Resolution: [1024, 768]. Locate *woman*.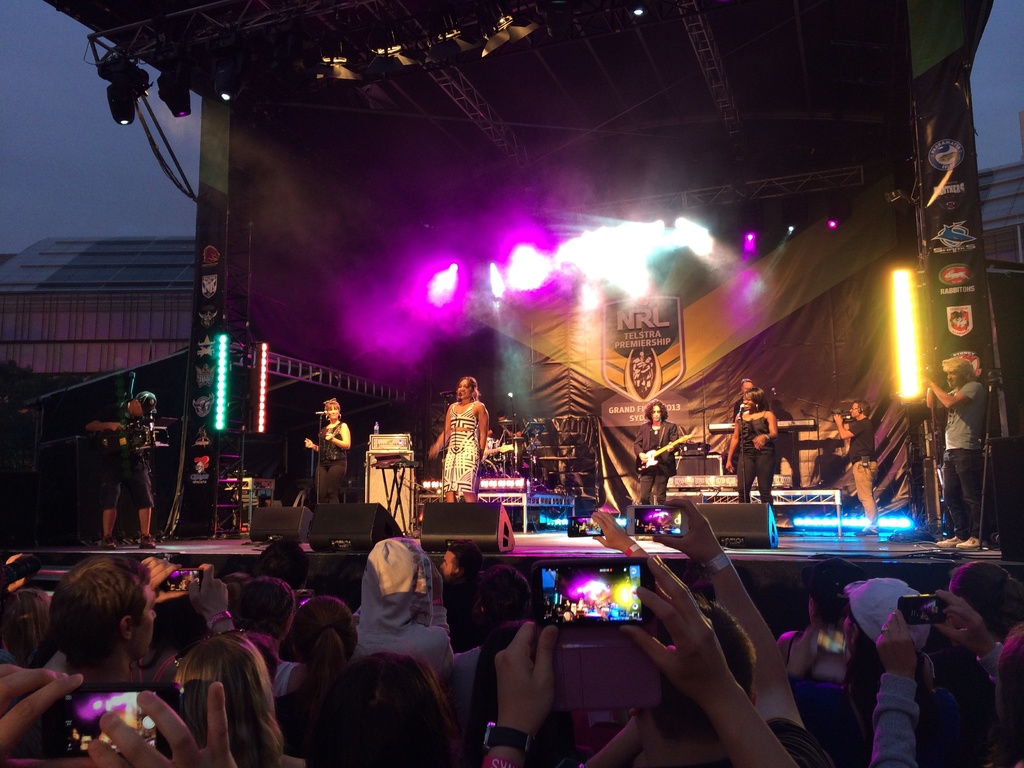
<region>429, 380, 488, 503</region>.
